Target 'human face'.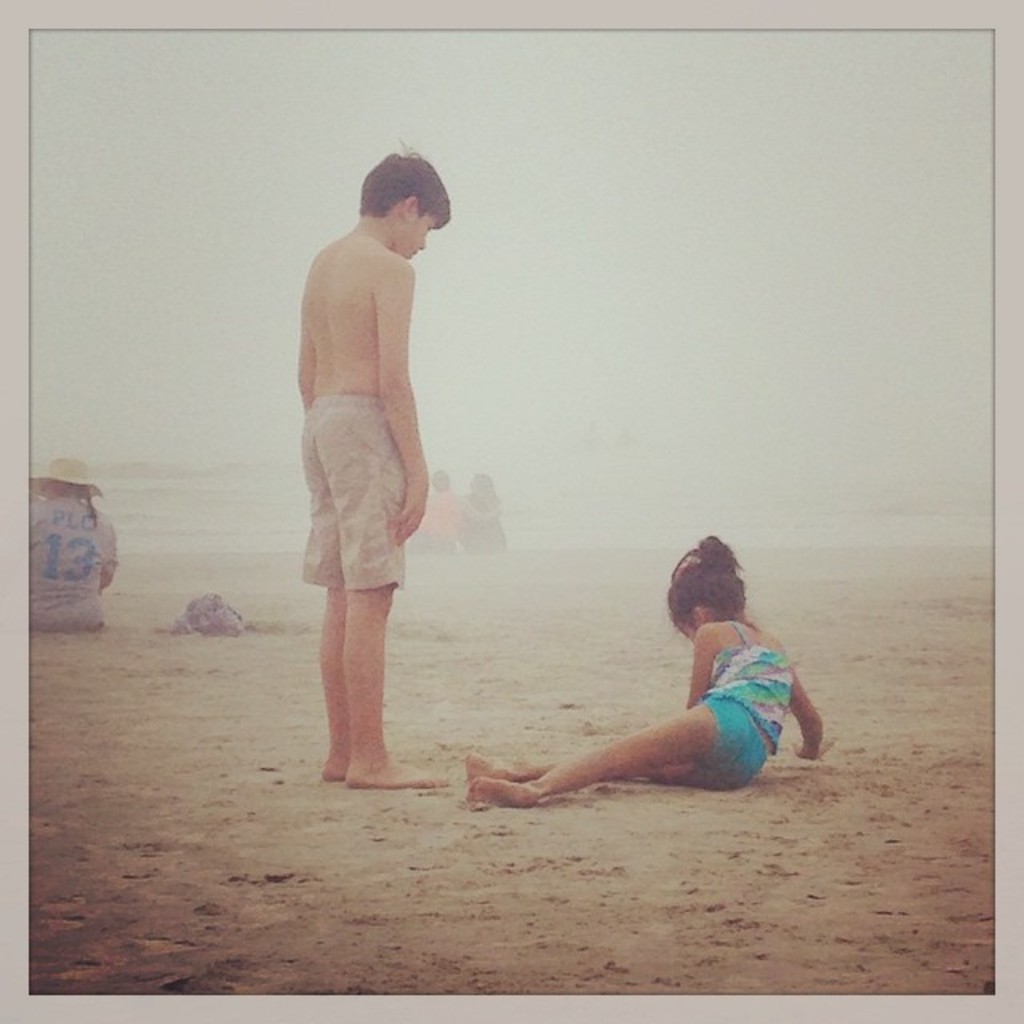
Target region: <box>397,218,443,259</box>.
